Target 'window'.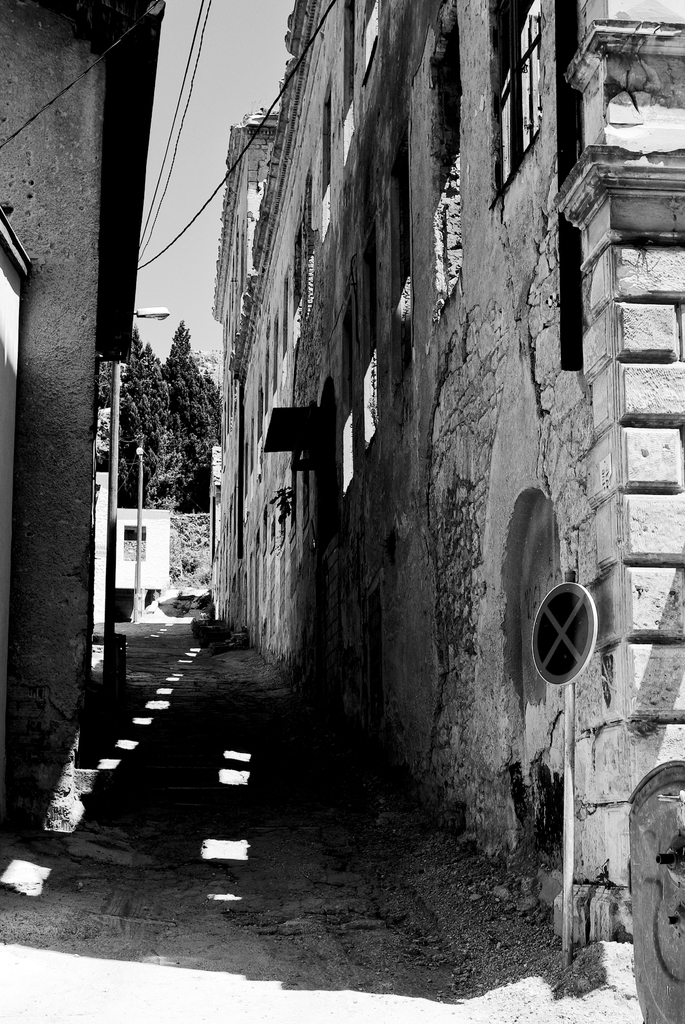
Target region: crop(279, 263, 289, 388).
